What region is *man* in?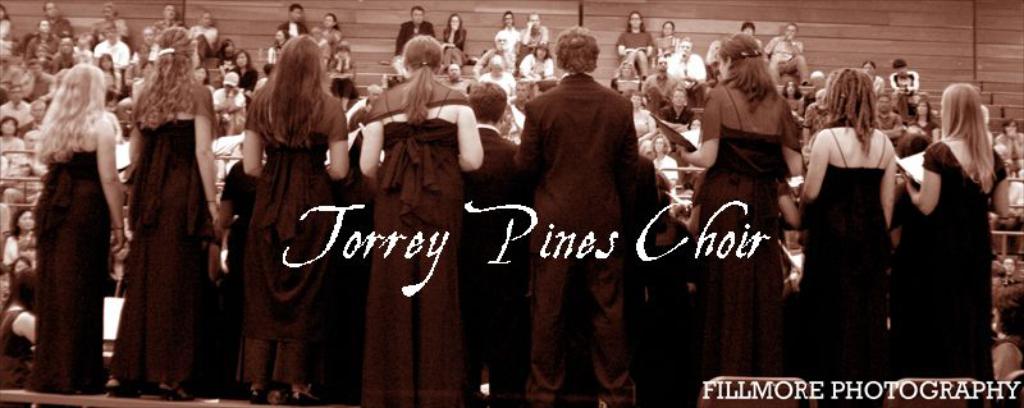
box(504, 81, 536, 139).
